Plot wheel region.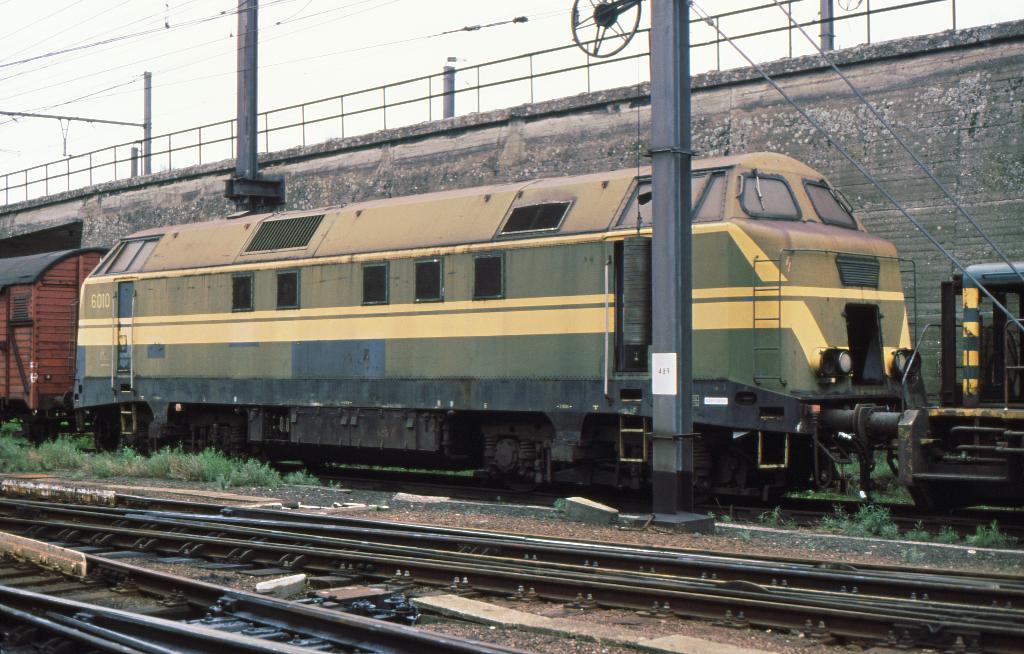
Plotted at box=[499, 474, 536, 490].
